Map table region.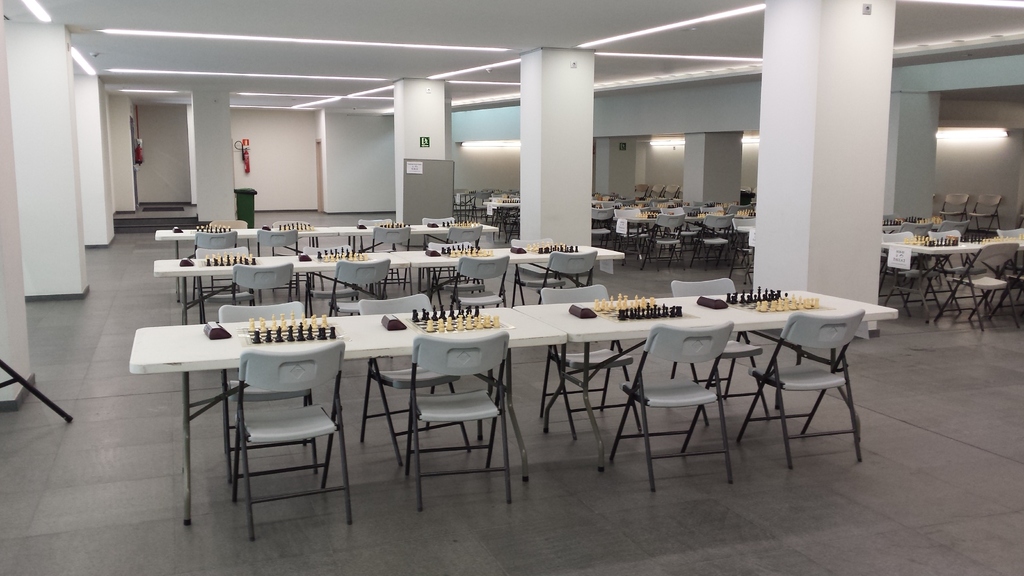
Mapped to [x1=740, y1=225, x2=756, y2=284].
